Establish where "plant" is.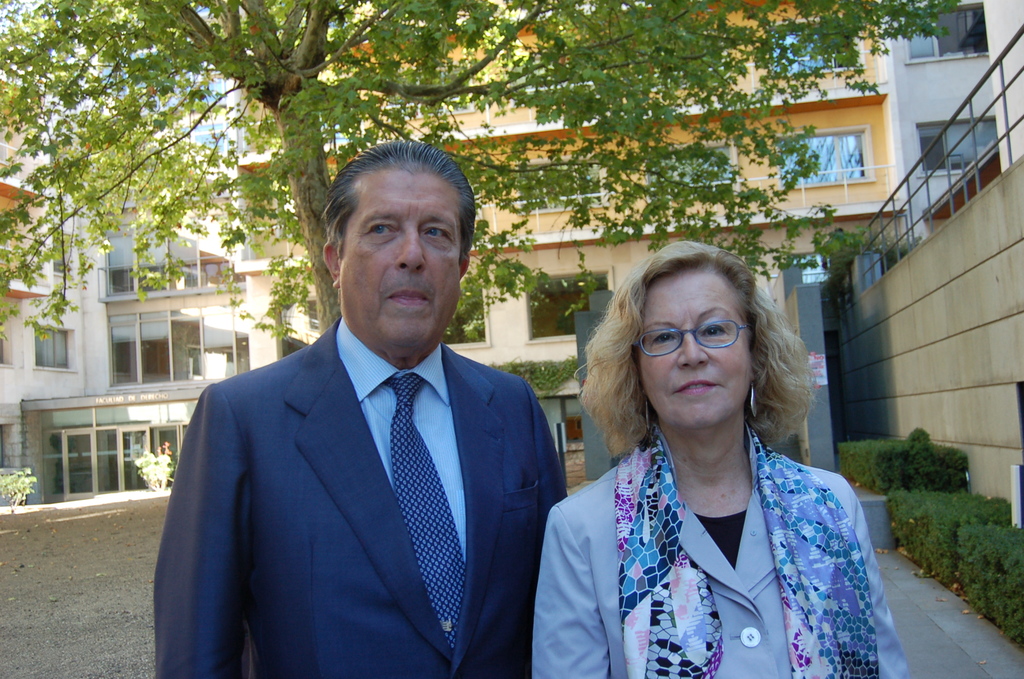
Established at 904/418/931/446.
